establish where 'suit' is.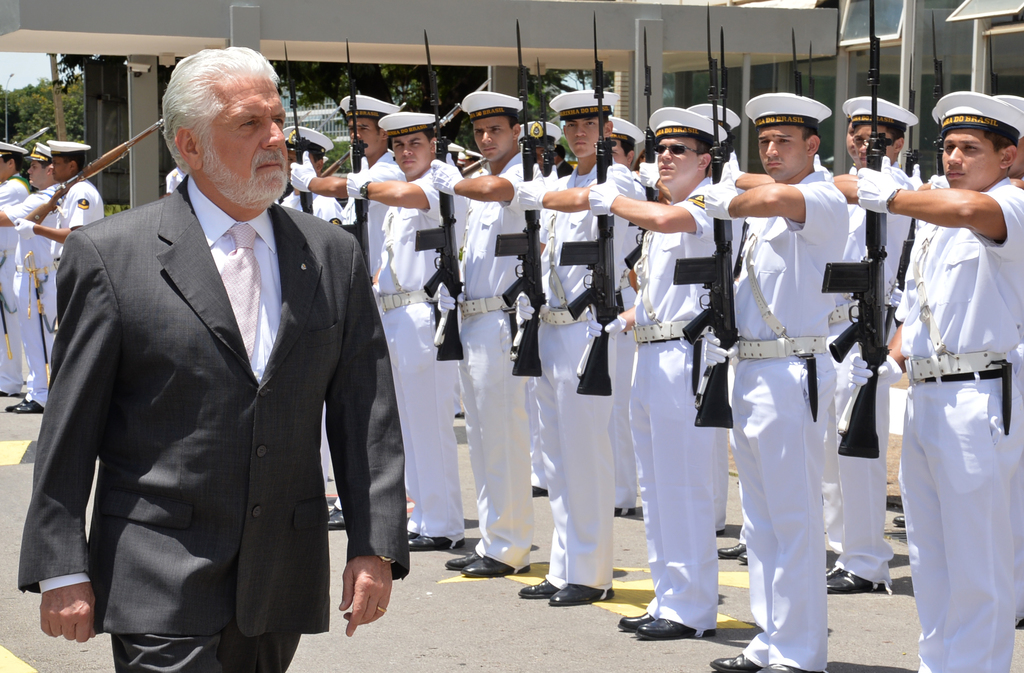
Established at BBox(42, 34, 384, 670).
